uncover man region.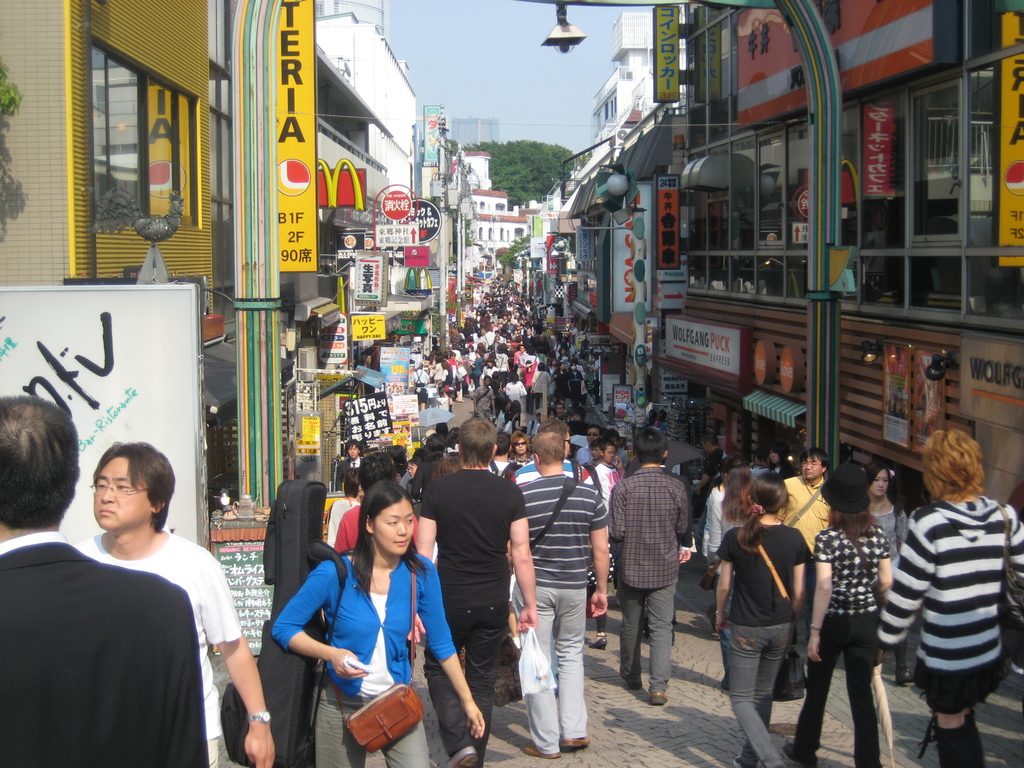
Uncovered: locate(333, 452, 417, 552).
